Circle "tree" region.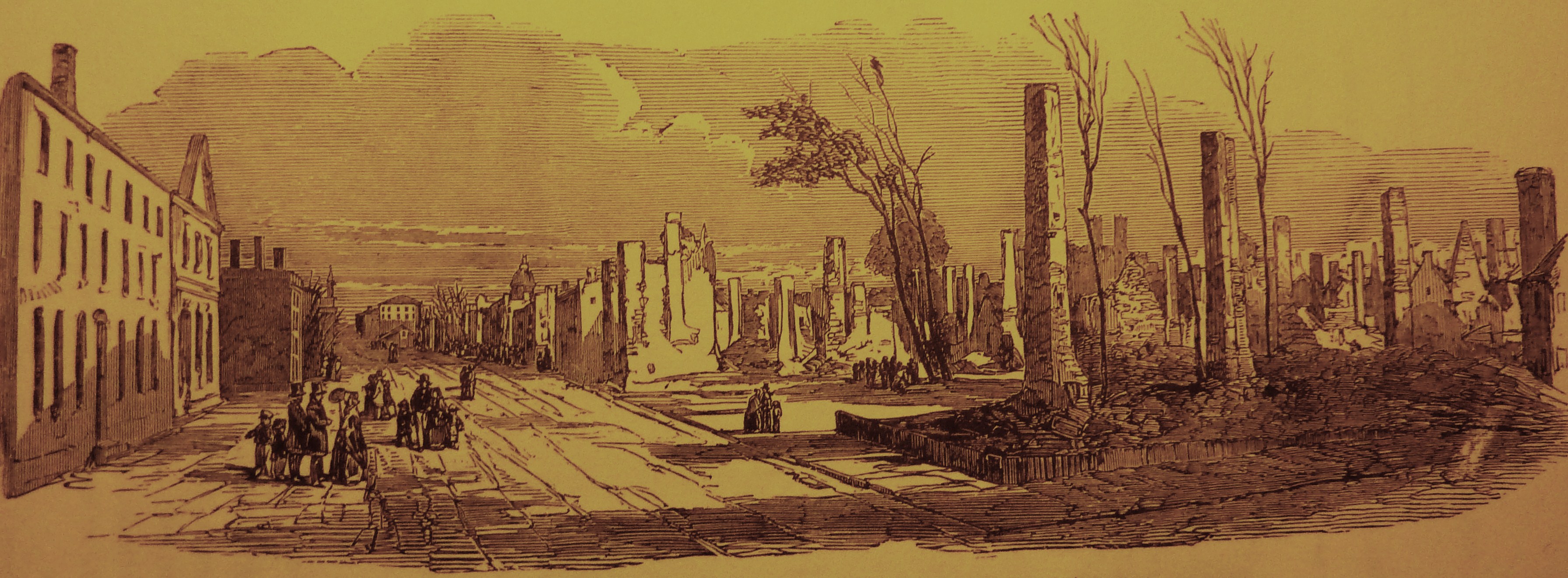
Region: (left=516, top=4, right=564, bottom=165).
